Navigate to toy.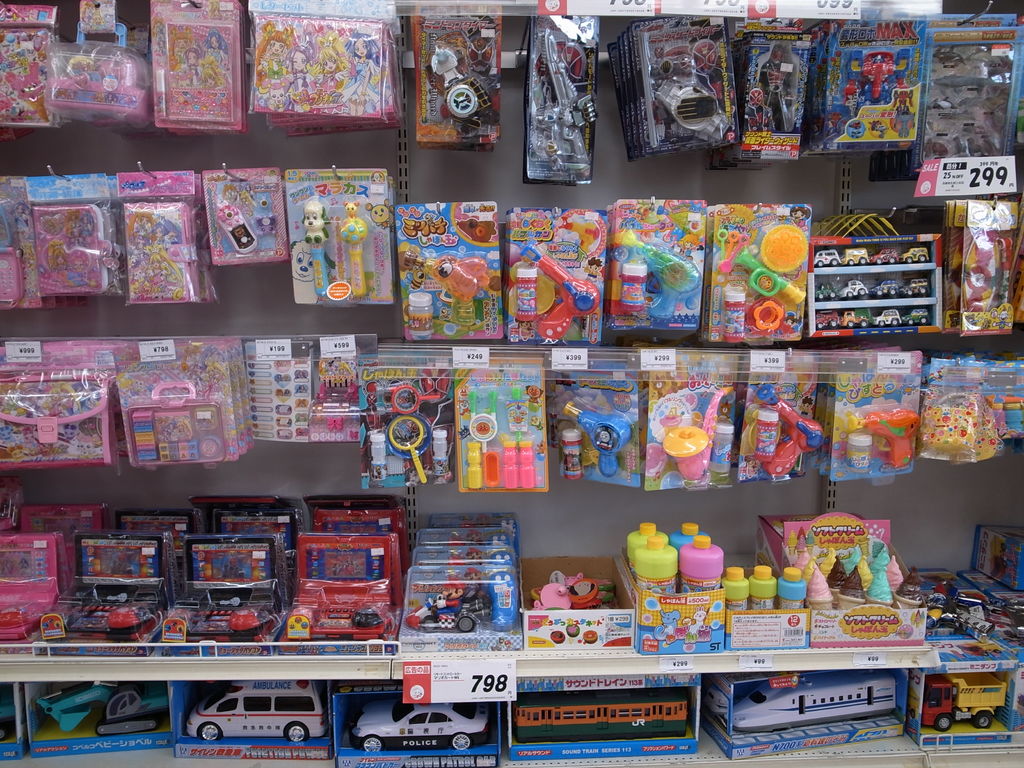
Navigation target: bbox=[928, 95, 956, 111].
